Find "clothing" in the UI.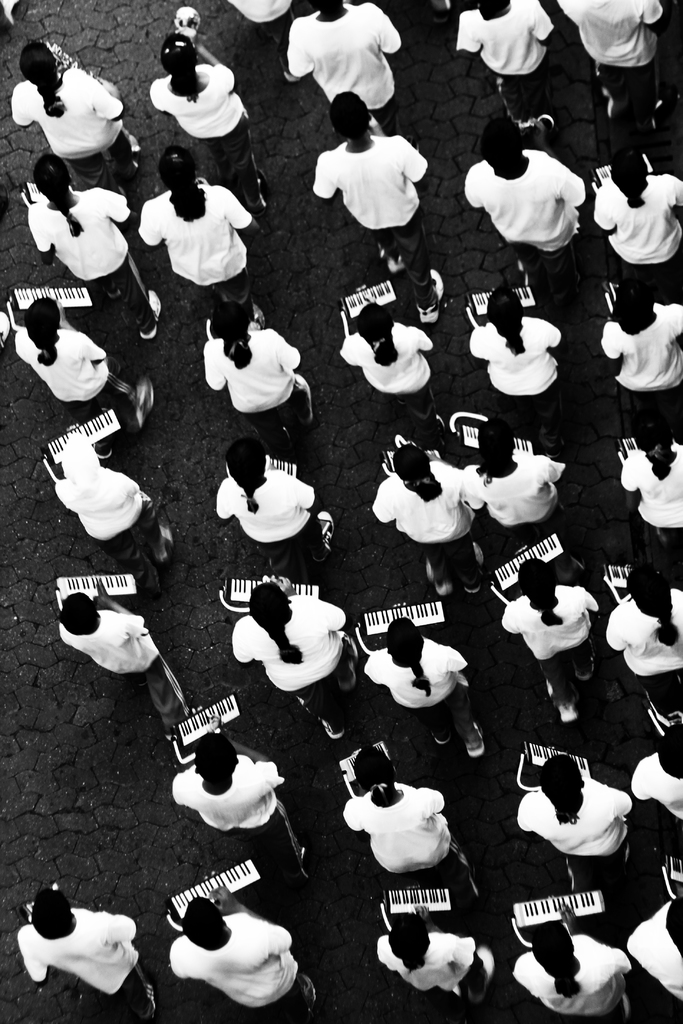
UI element at 342, 779, 461, 874.
